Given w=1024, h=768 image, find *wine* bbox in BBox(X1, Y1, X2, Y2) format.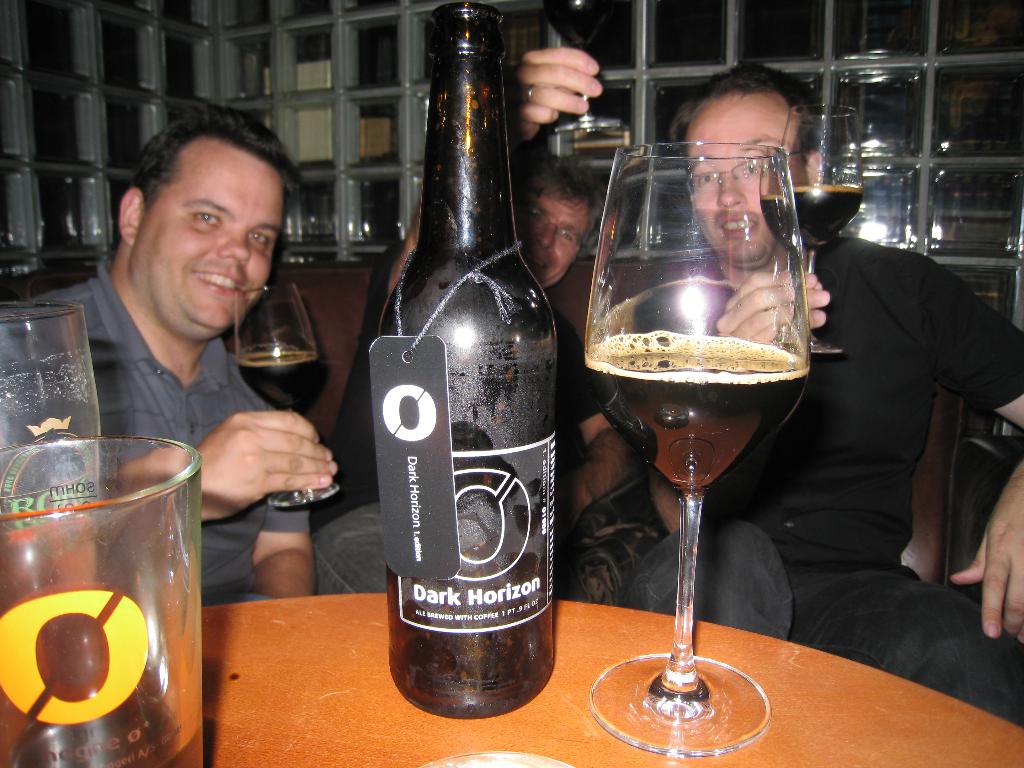
BBox(239, 352, 324, 414).
